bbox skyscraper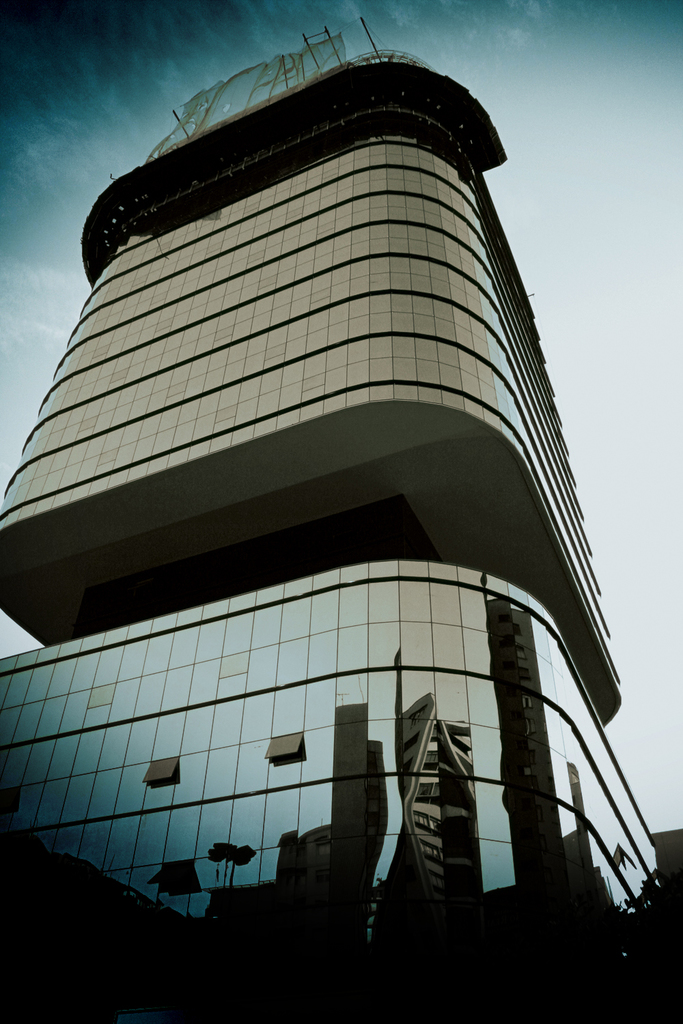
x1=11 y1=550 x2=618 y2=967
